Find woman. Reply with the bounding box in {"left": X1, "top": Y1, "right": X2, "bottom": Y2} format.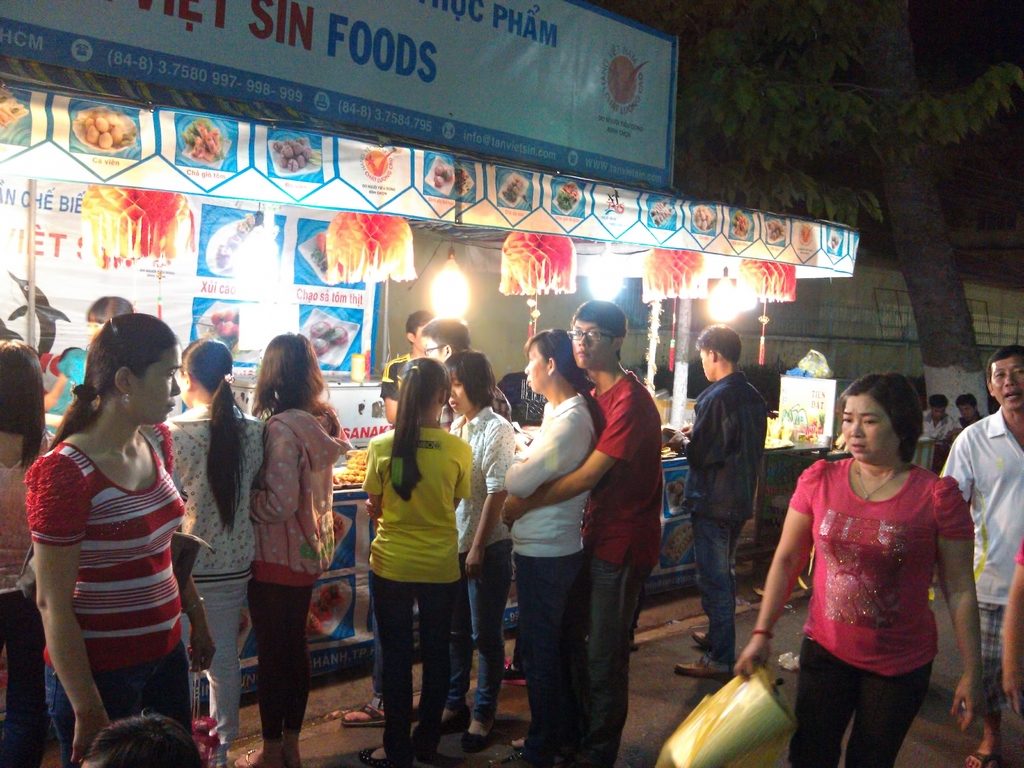
{"left": 0, "top": 339, "right": 67, "bottom": 767}.
